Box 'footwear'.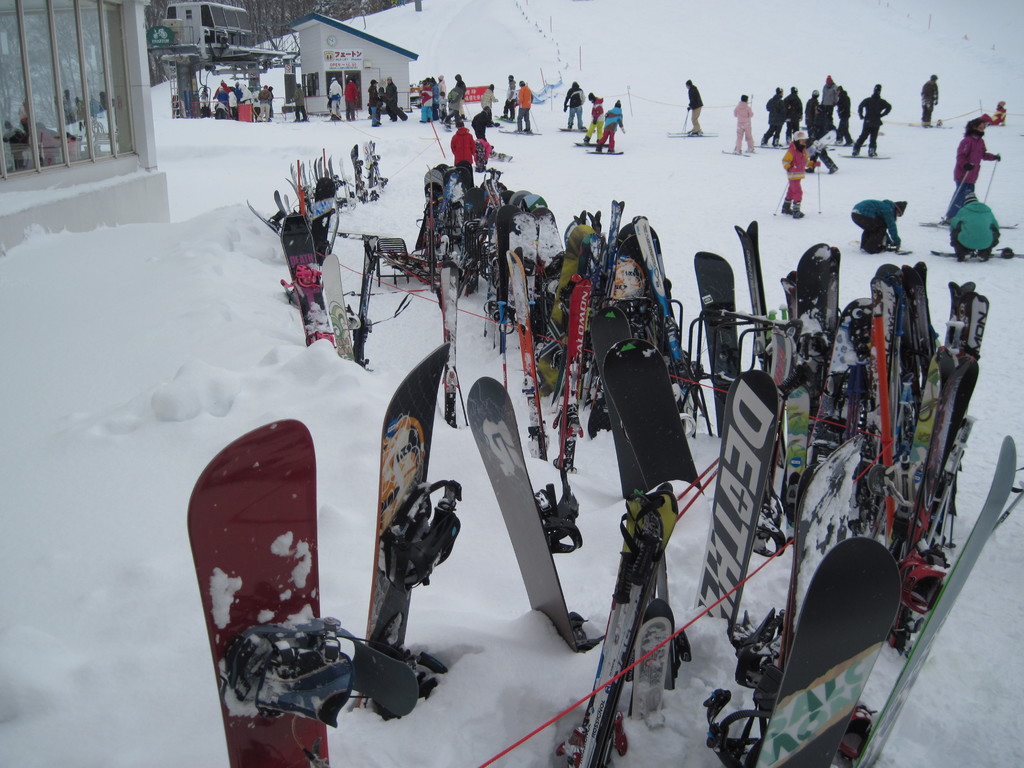
{"left": 803, "top": 166, "right": 816, "bottom": 173}.
